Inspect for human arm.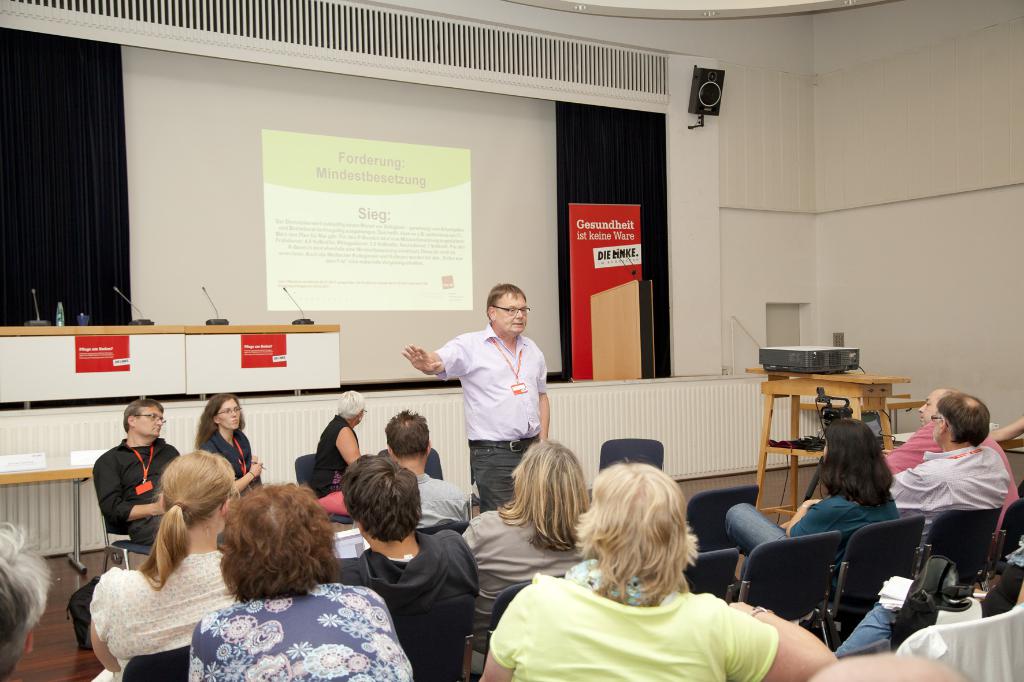
Inspection: <box>713,596,844,681</box>.
